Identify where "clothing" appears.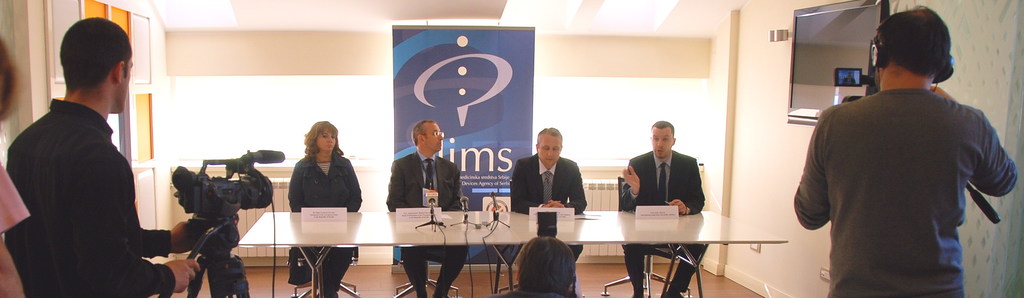
Appears at rect(799, 86, 1010, 297).
